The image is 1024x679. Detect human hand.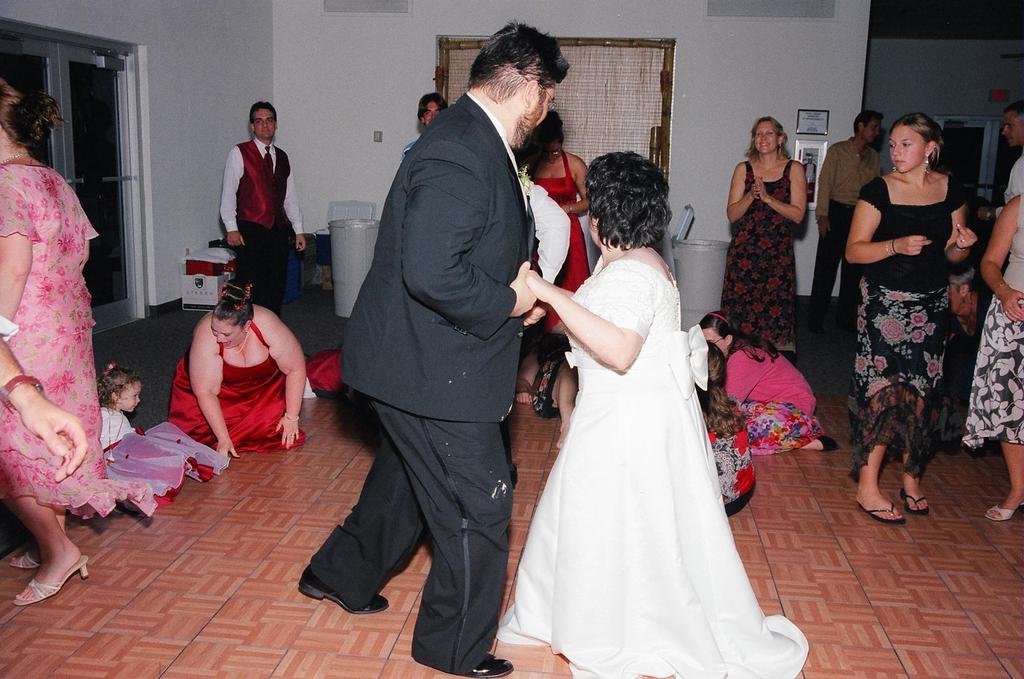
Detection: 751/176/763/203.
